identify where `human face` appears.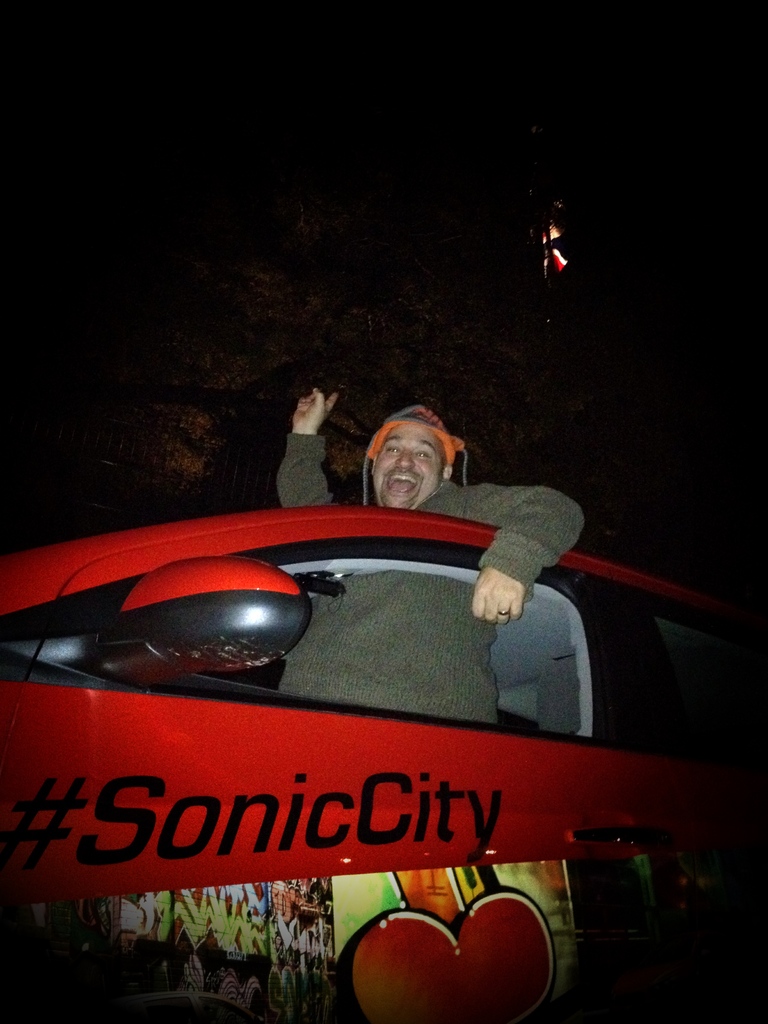
Appears at bbox=(371, 426, 447, 508).
